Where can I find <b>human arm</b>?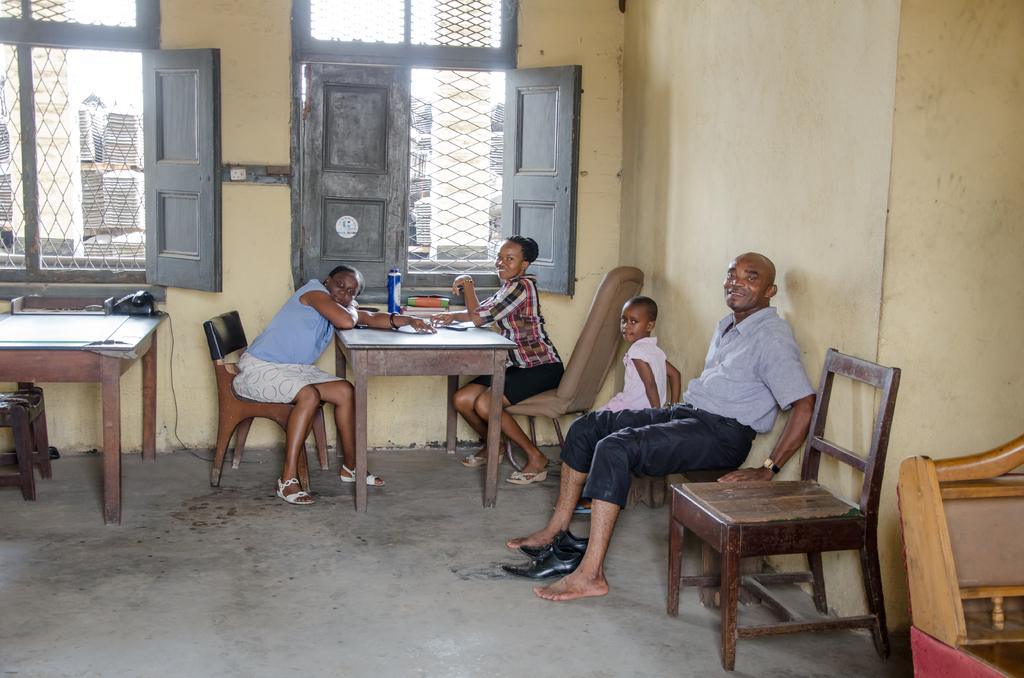
You can find it at rect(662, 355, 685, 405).
